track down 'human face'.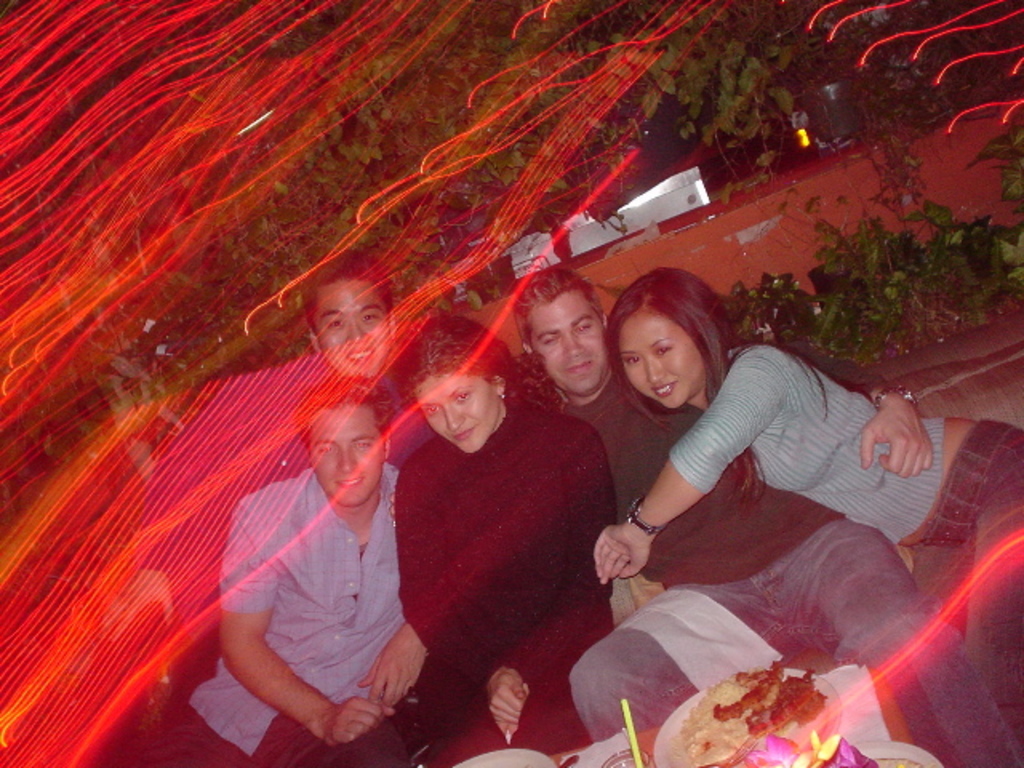
Tracked to 614:293:725:418.
